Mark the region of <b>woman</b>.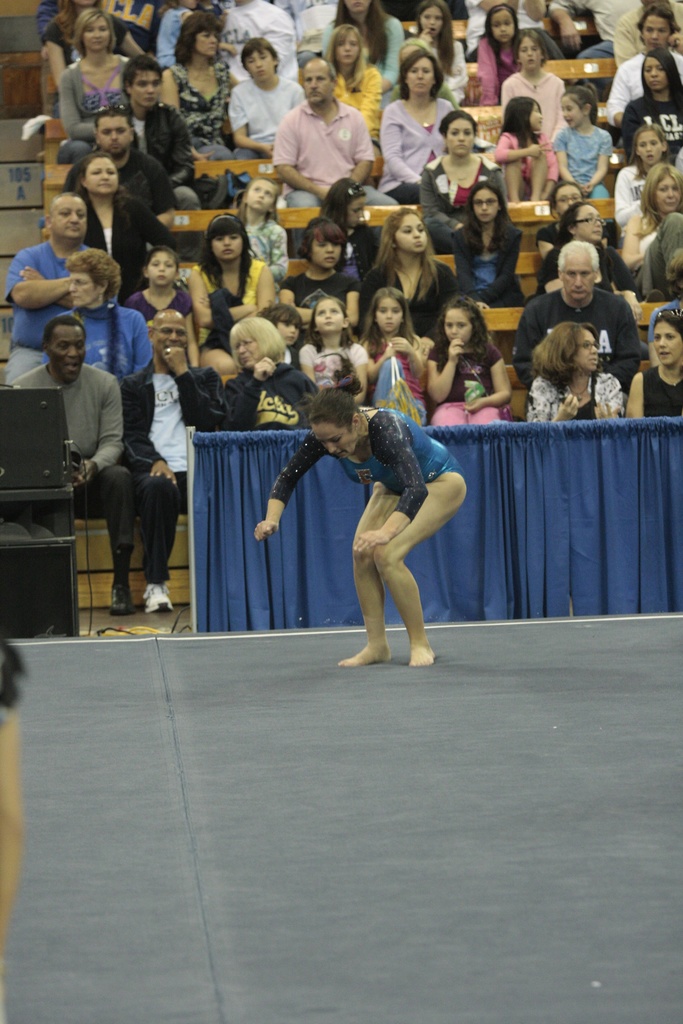
Region: [x1=309, y1=386, x2=465, y2=680].
